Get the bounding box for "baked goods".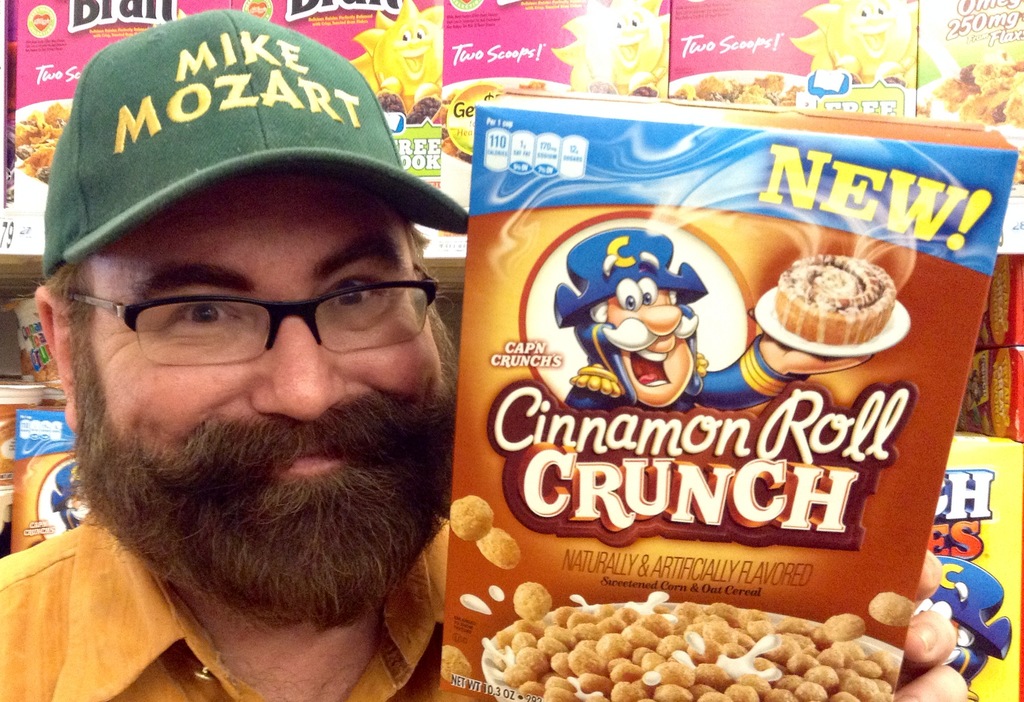
758/238/897/347.
